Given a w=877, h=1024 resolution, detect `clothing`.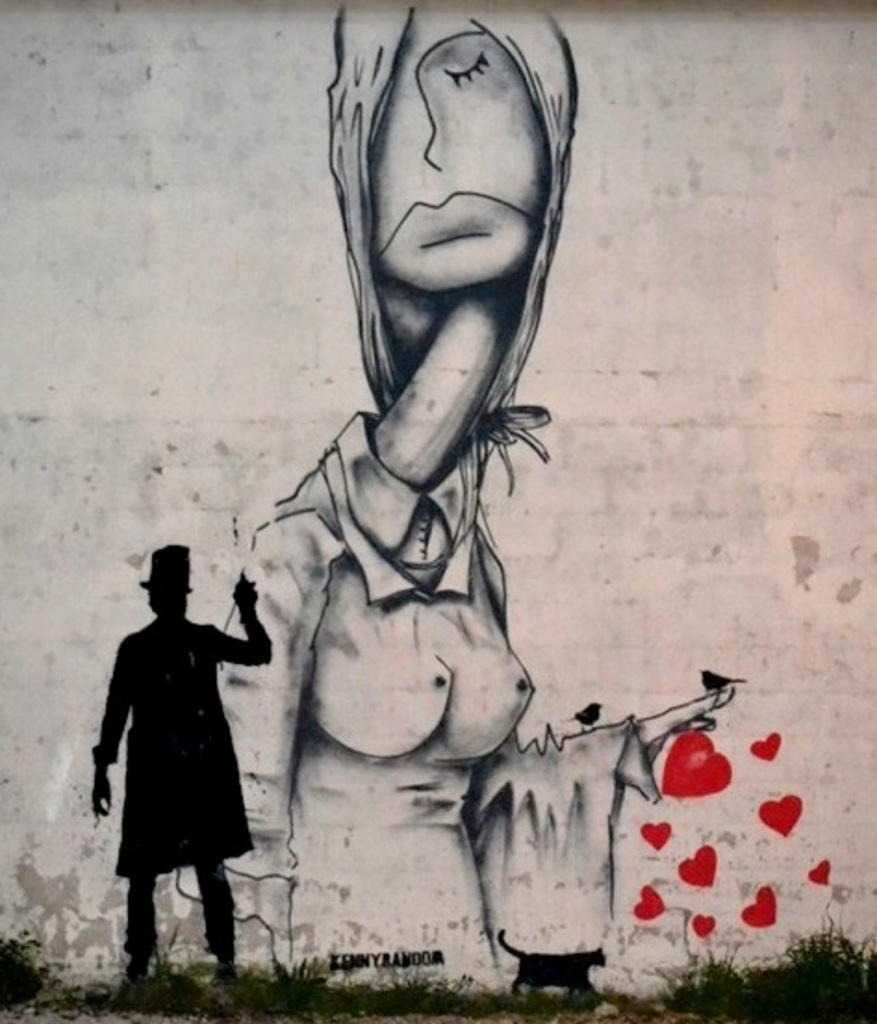
174:412:662:991.
